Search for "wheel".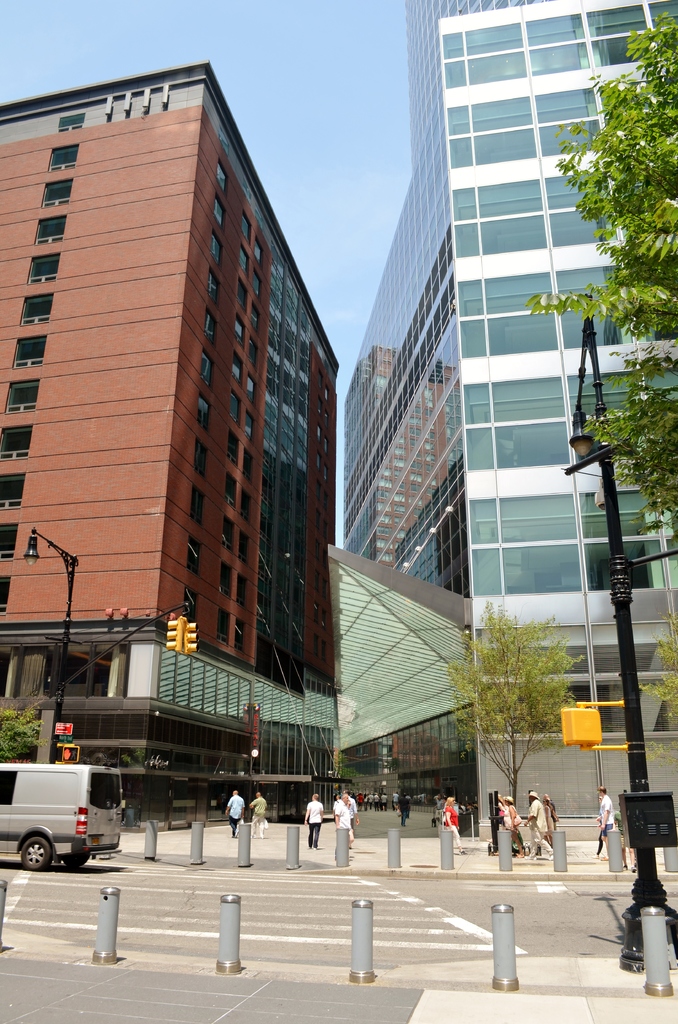
Found at bbox=[62, 854, 90, 870].
